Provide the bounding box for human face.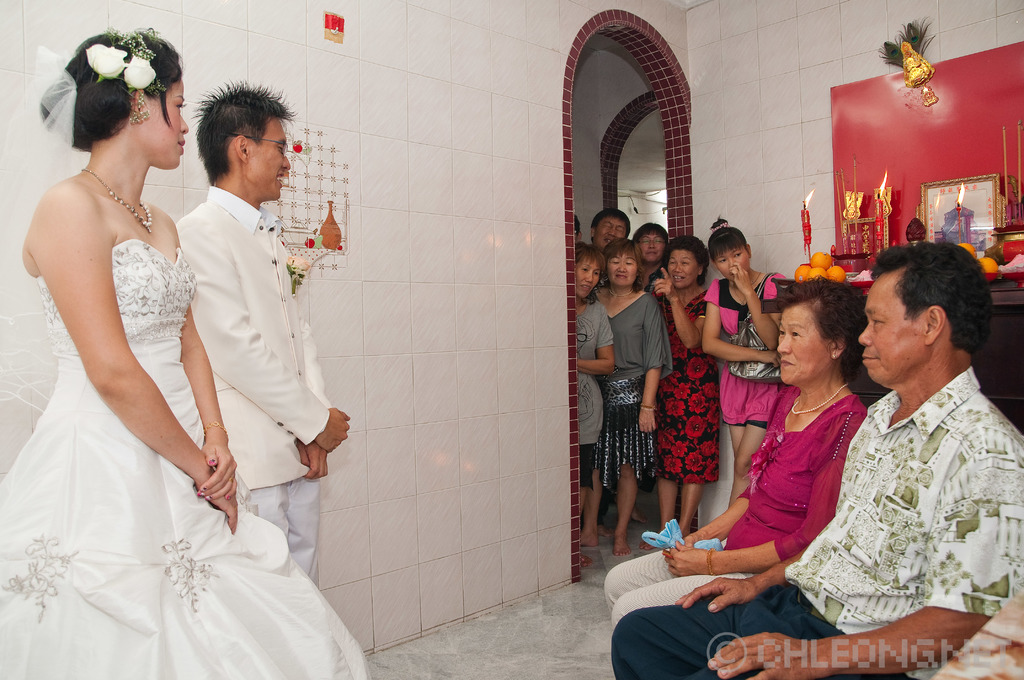
575:261:598:298.
